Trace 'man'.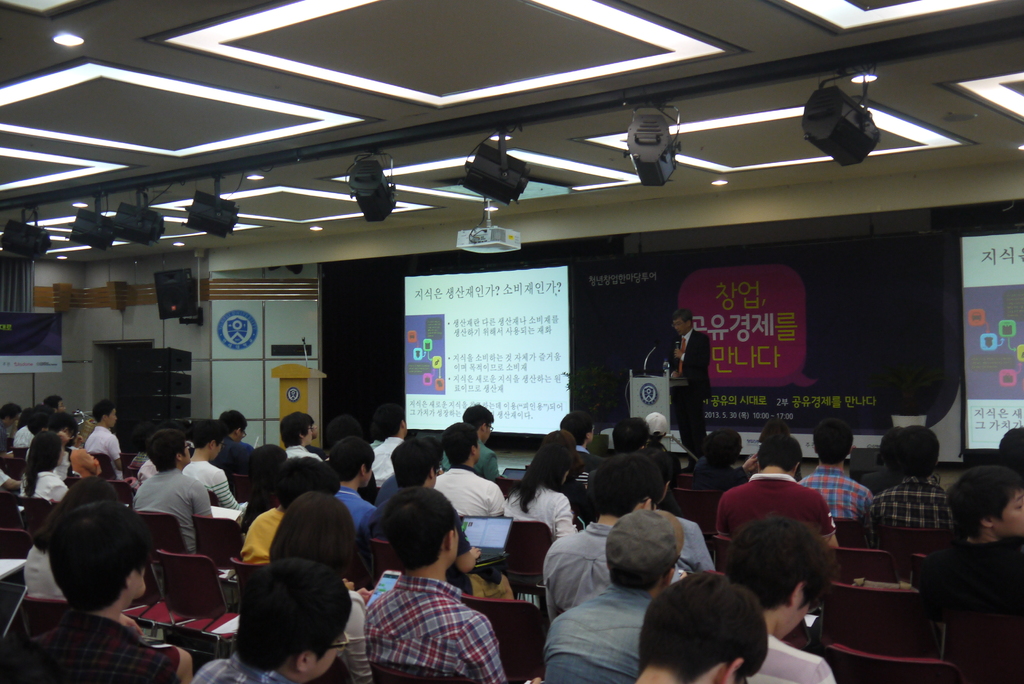
Traced to pyautogui.locateOnScreen(709, 428, 840, 559).
